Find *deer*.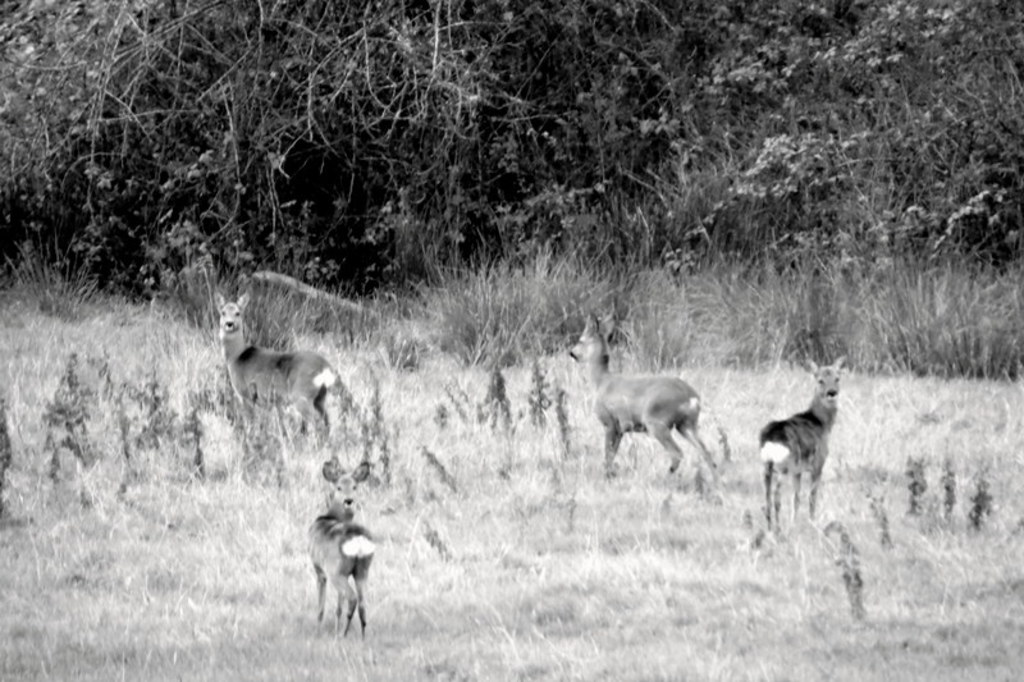
x1=571, y1=316, x2=718, y2=488.
